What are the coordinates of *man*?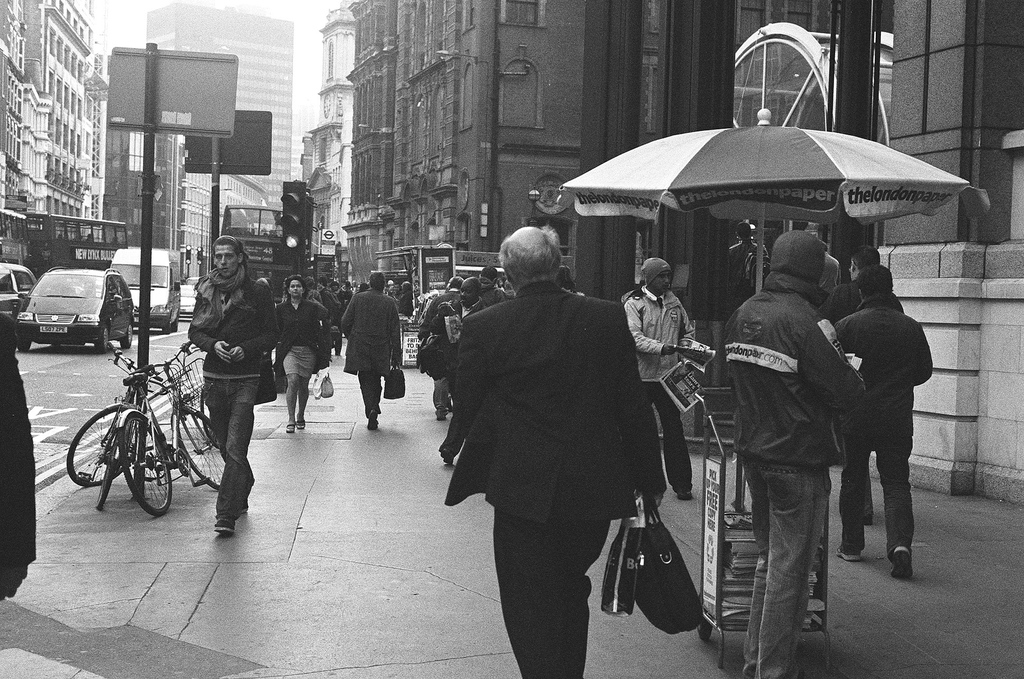
[438,216,681,668].
